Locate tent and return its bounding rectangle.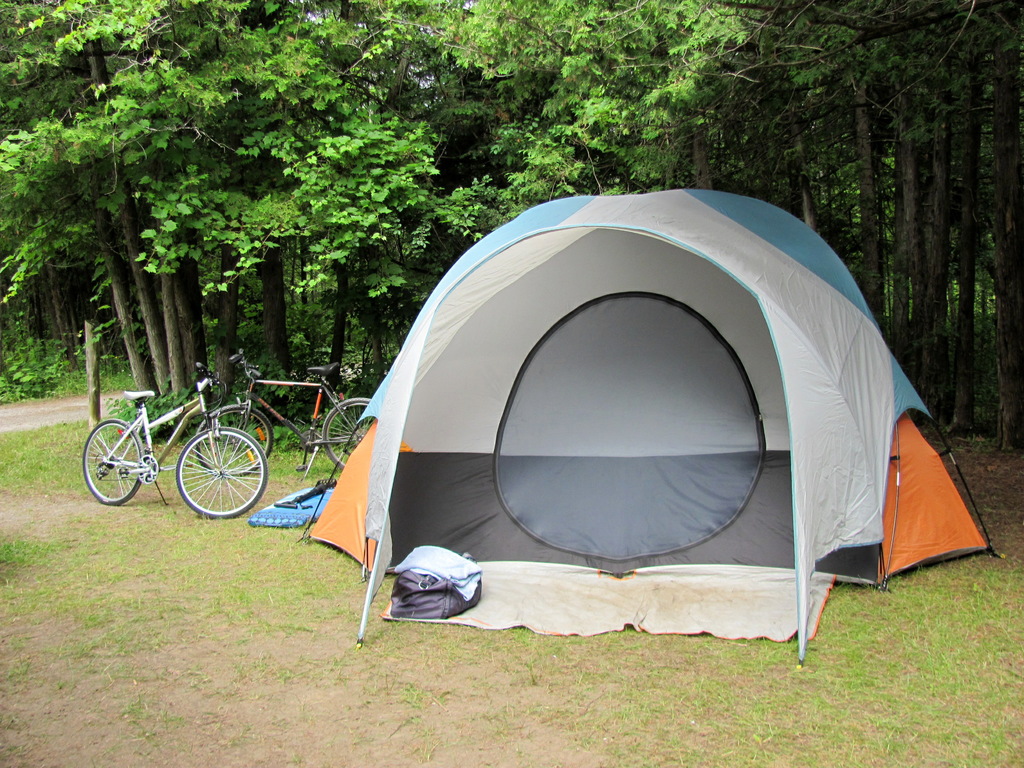
301,212,968,650.
